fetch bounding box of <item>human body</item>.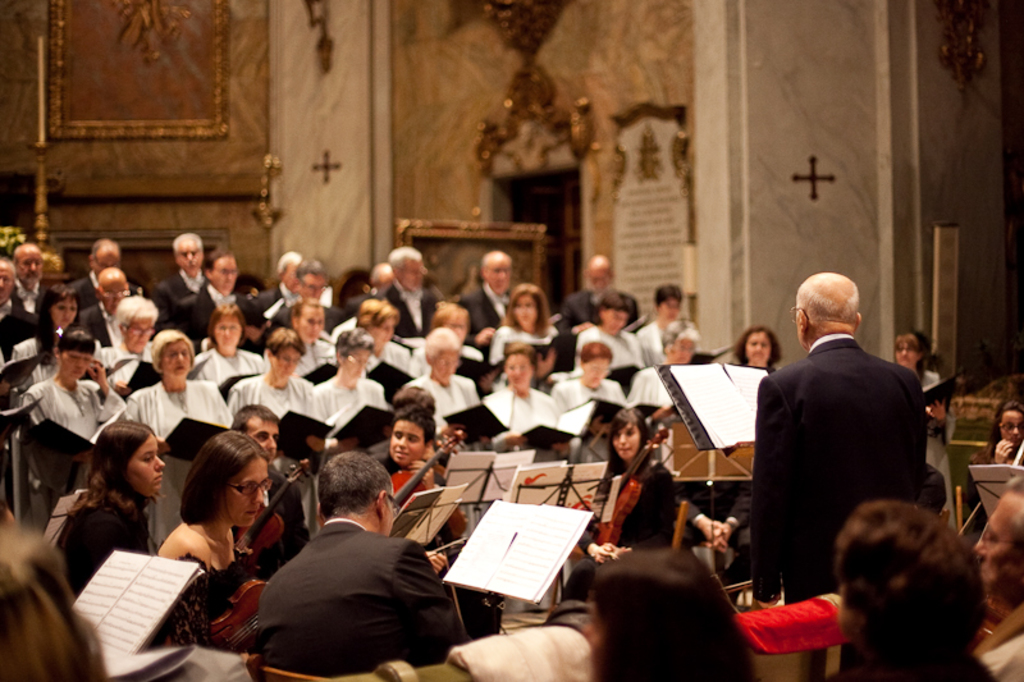
Bbox: BBox(673, 479, 750, 600).
